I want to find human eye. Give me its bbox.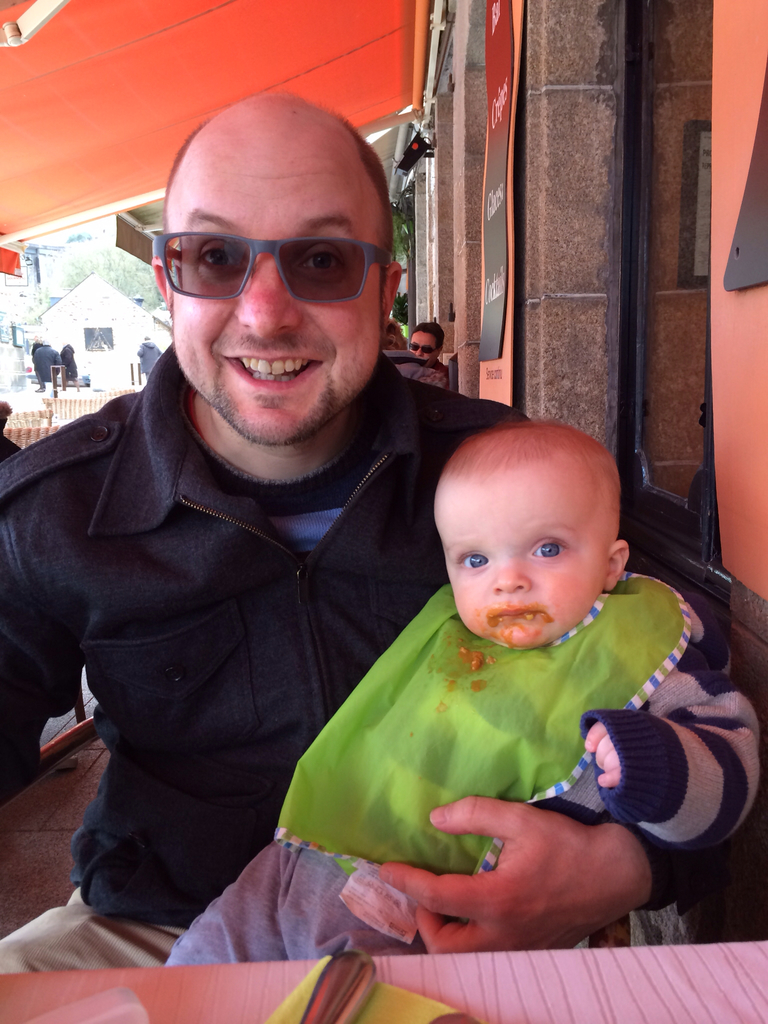
crop(291, 243, 352, 282).
